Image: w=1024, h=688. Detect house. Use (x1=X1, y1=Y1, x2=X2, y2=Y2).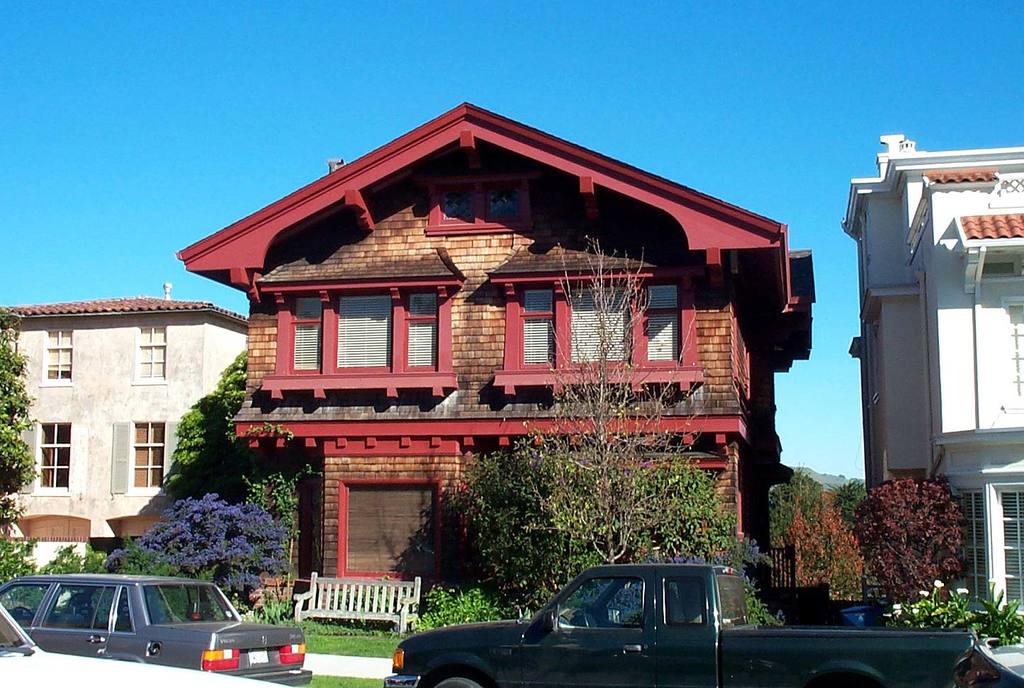
(x1=201, y1=84, x2=809, y2=605).
